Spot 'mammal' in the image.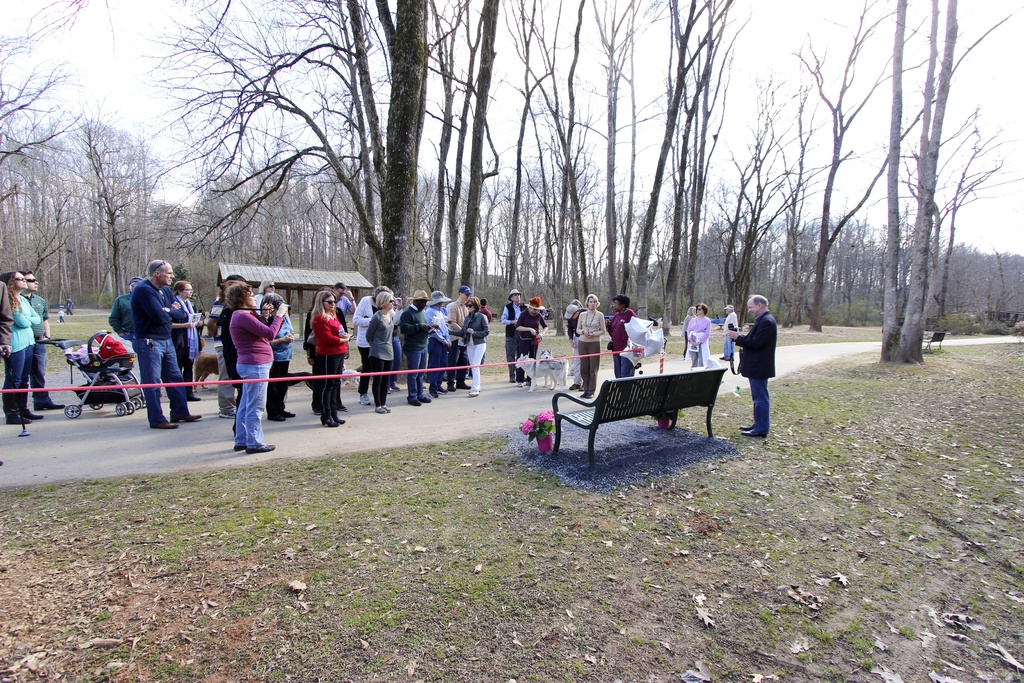
'mammal' found at select_region(287, 369, 315, 395).
